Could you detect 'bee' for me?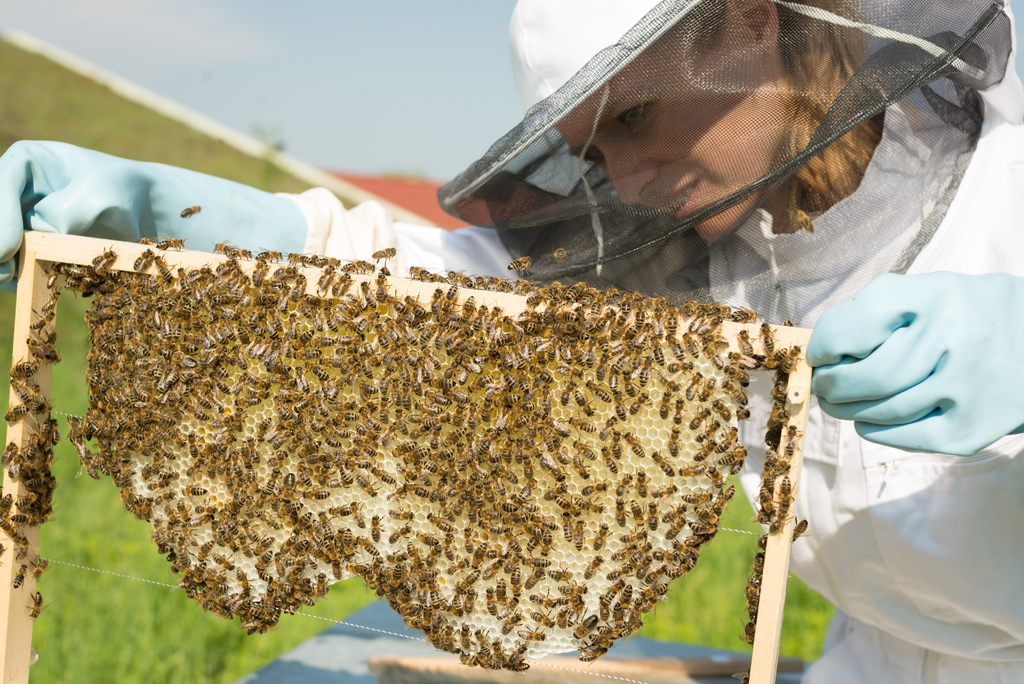
Detection result: box(342, 254, 374, 270).
